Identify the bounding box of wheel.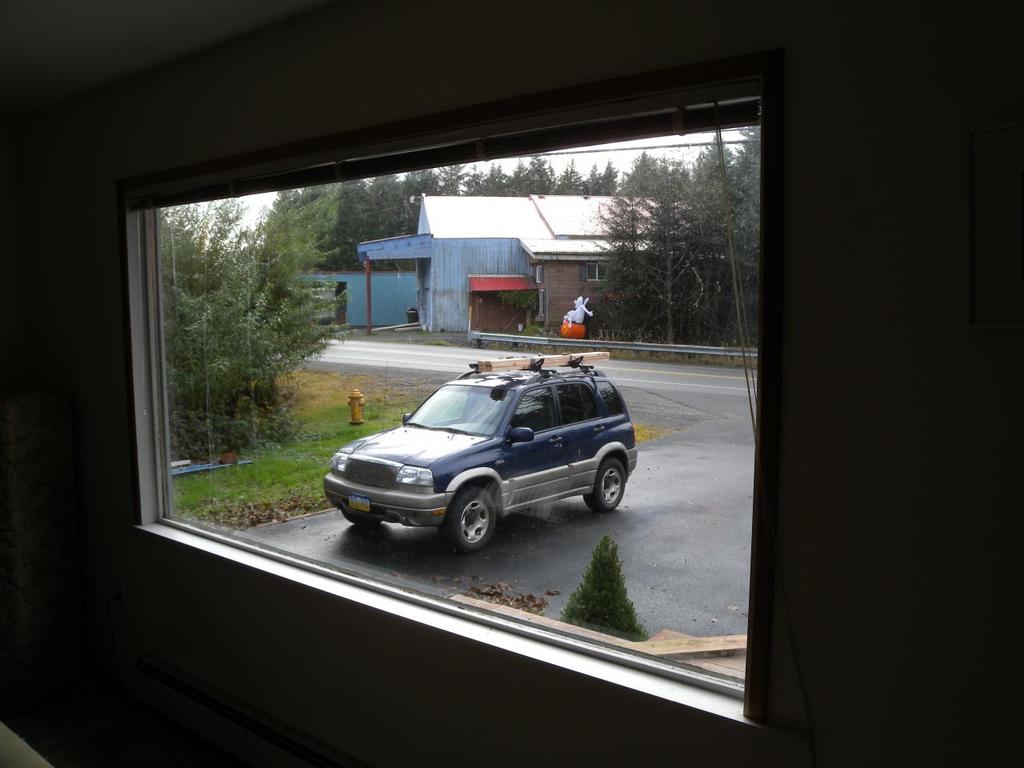
region(342, 510, 379, 527).
